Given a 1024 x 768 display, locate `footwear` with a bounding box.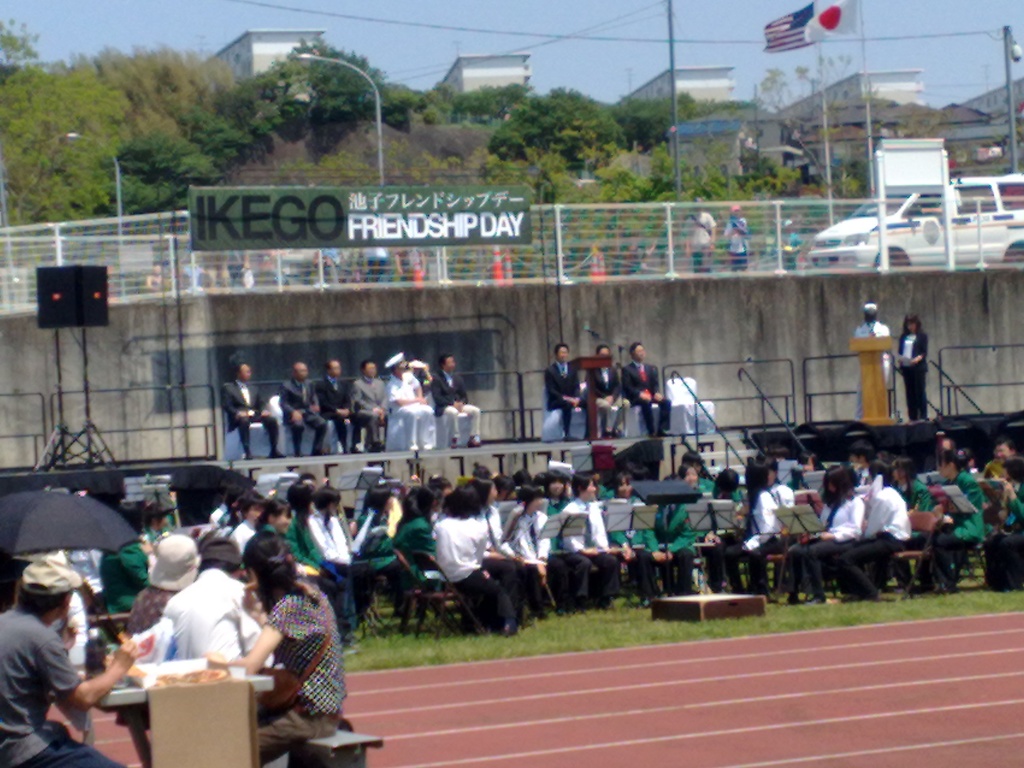
Located: <region>297, 453, 304, 459</region>.
